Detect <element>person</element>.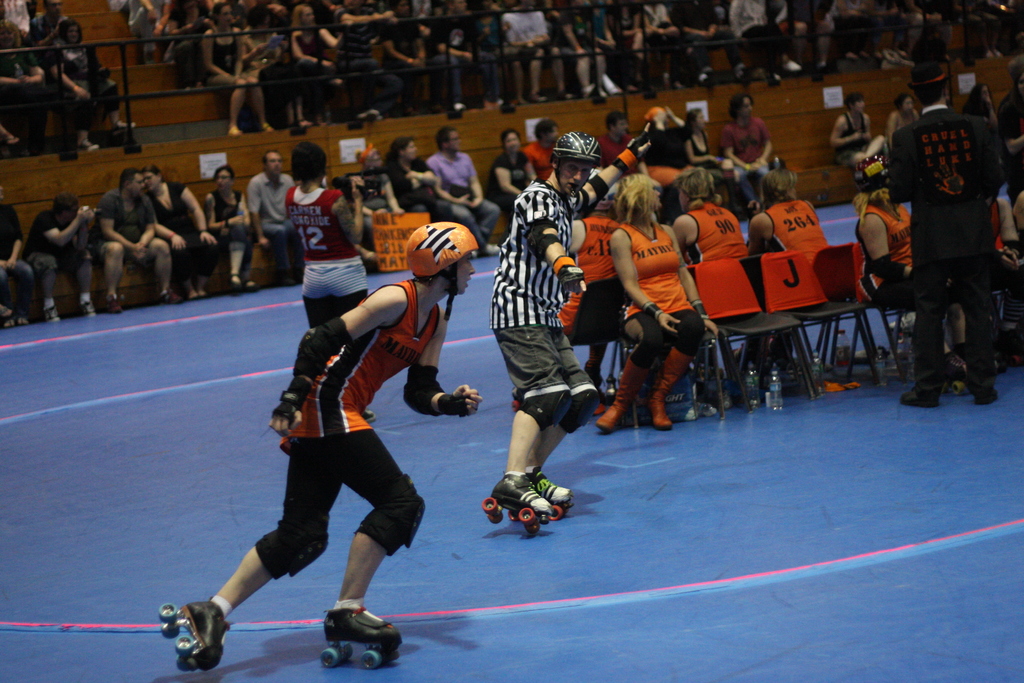
Detected at {"x1": 104, "y1": 156, "x2": 181, "y2": 314}.
